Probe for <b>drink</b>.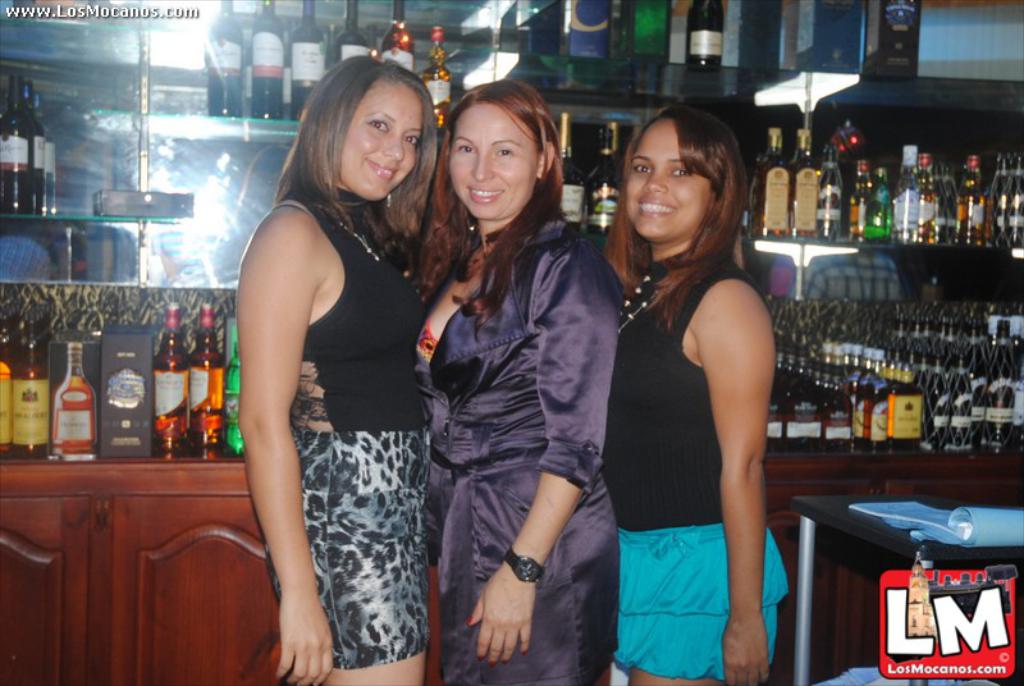
Probe result: (left=291, top=0, right=326, bottom=119).
